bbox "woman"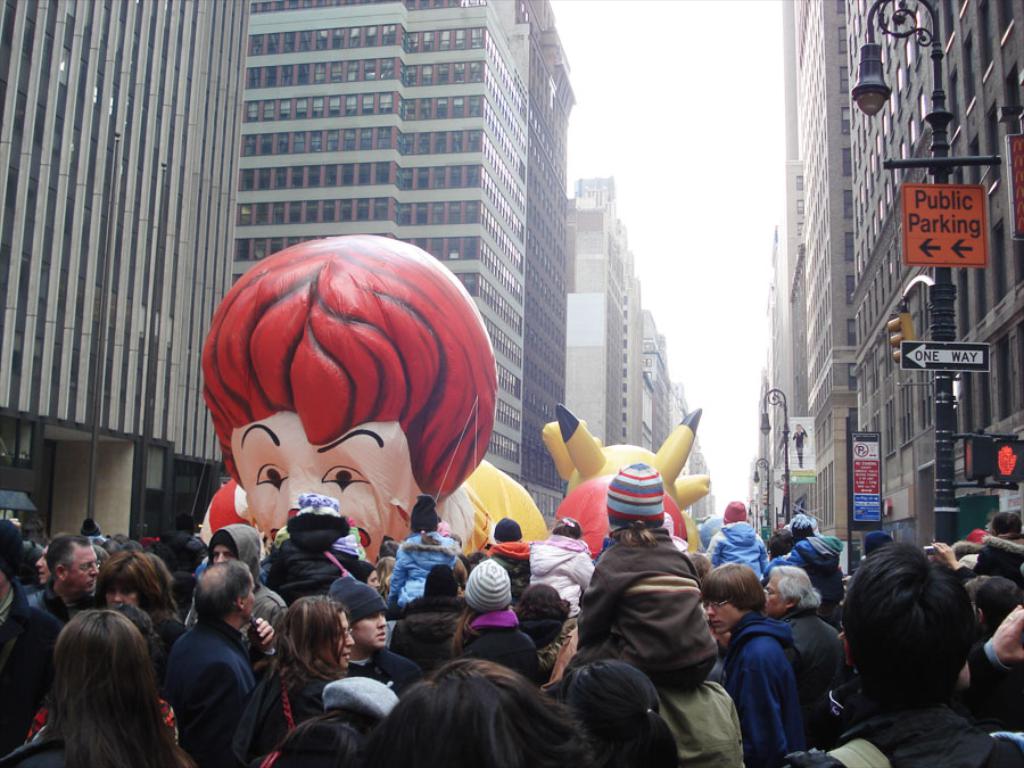
[x1=570, y1=463, x2=703, y2=680]
